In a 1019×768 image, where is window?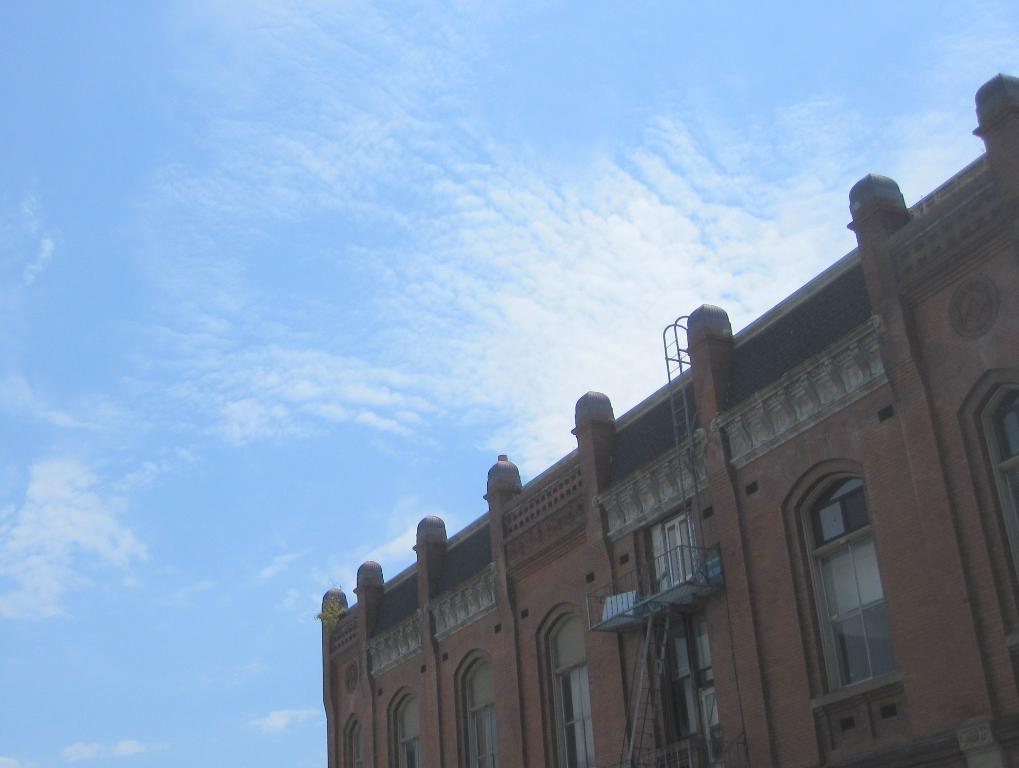
(x1=811, y1=470, x2=903, y2=711).
